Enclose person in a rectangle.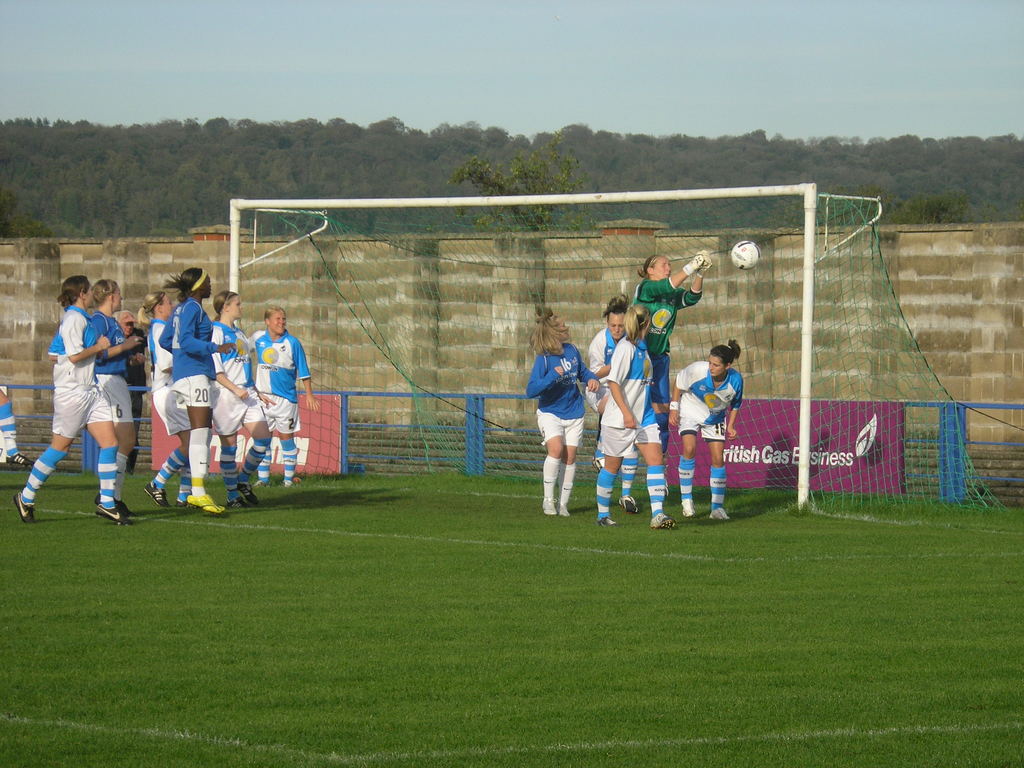
bbox=[0, 390, 33, 472].
